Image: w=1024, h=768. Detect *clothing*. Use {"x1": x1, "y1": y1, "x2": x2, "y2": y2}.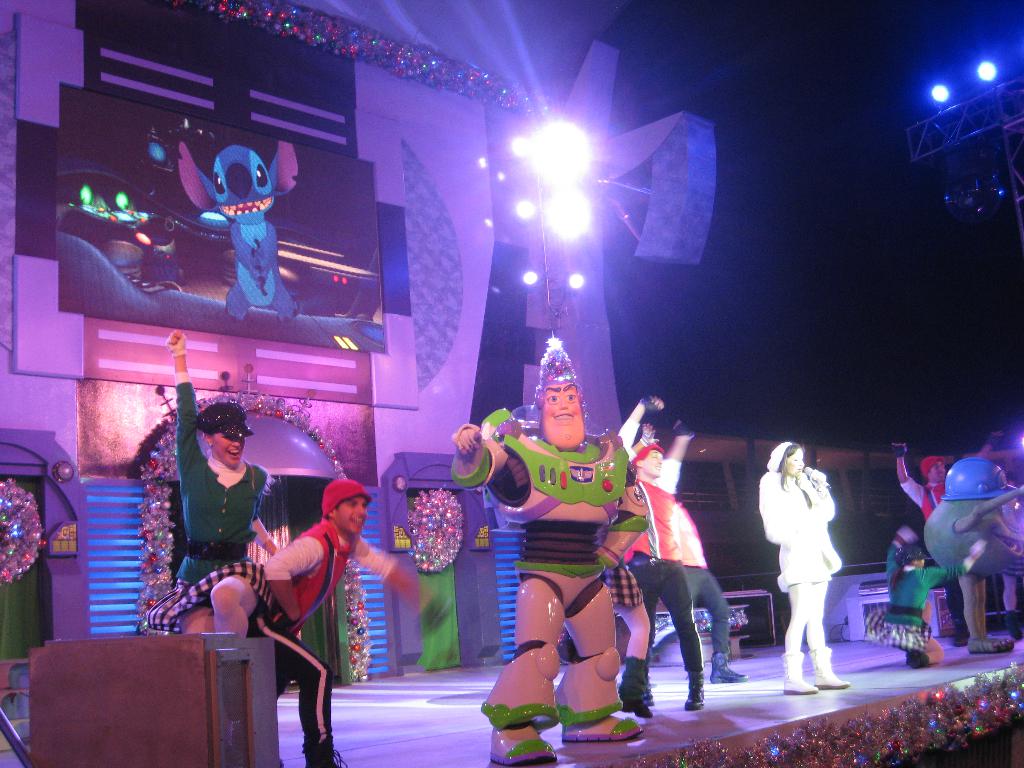
{"x1": 763, "y1": 437, "x2": 852, "y2": 673}.
